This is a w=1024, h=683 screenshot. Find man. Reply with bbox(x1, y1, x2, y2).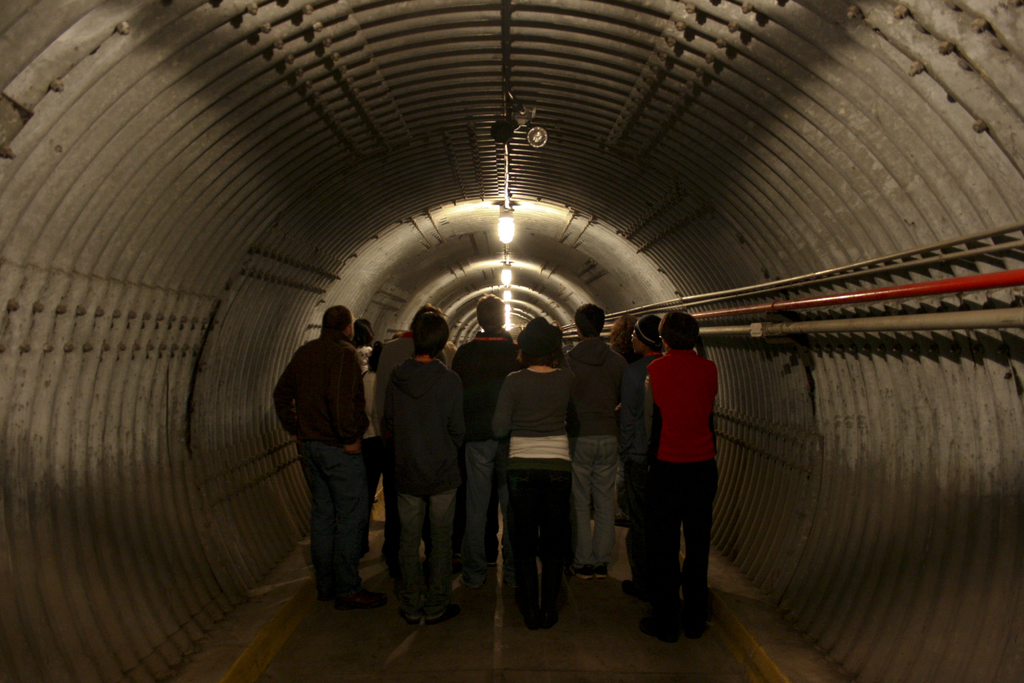
bbox(571, 305, 635, 585).
